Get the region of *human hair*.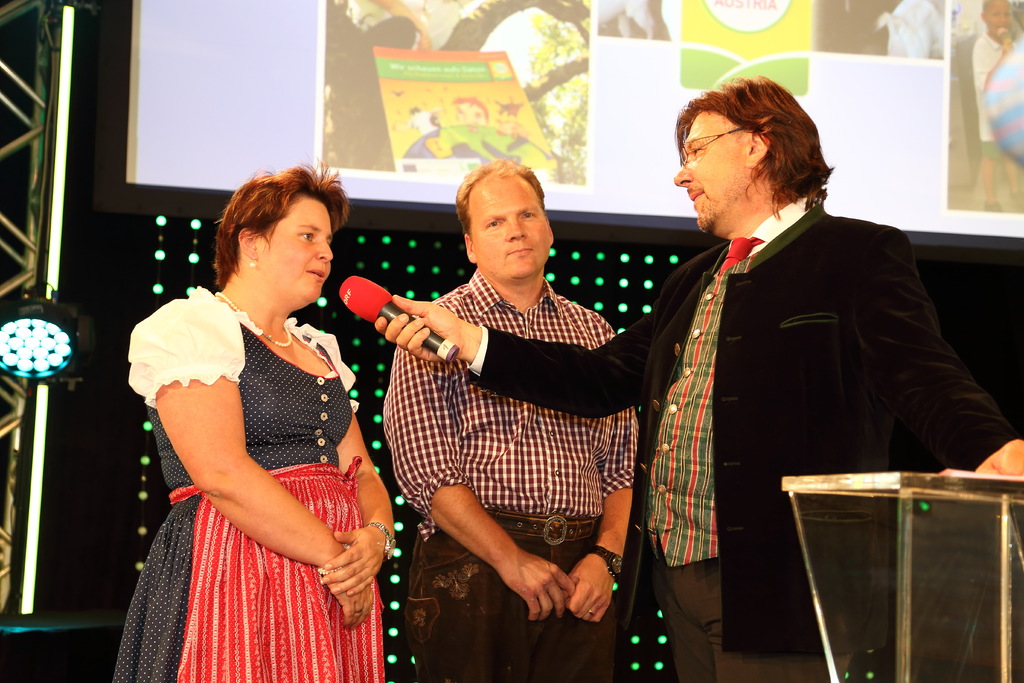
Rect(216, 162, 353, 282).
